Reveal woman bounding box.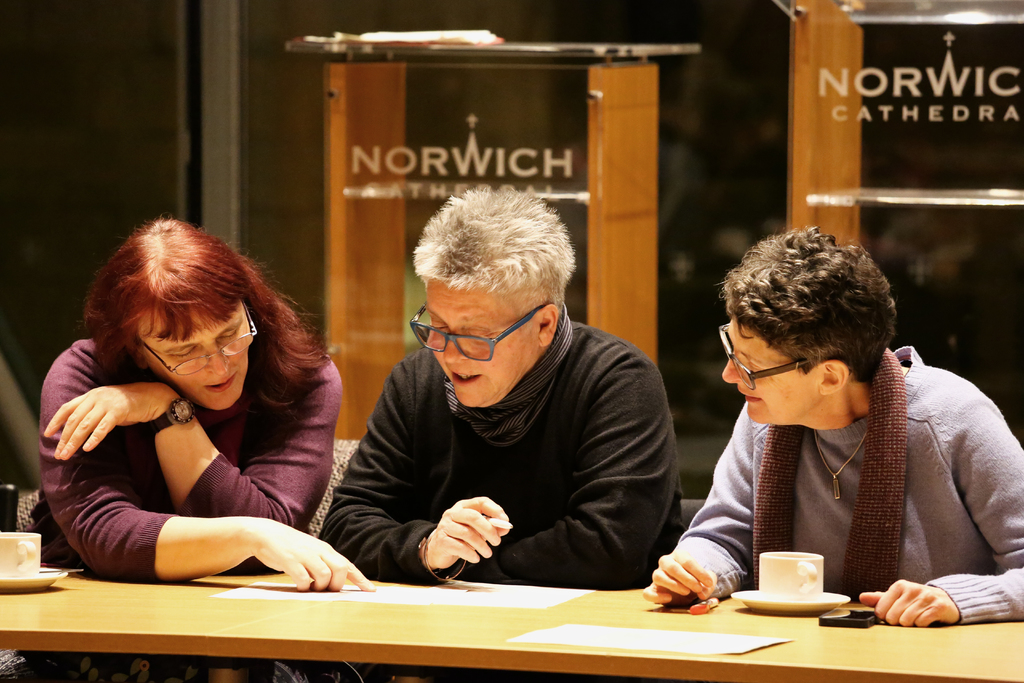
Revealed: bbox(40, 221, 373, 677).
